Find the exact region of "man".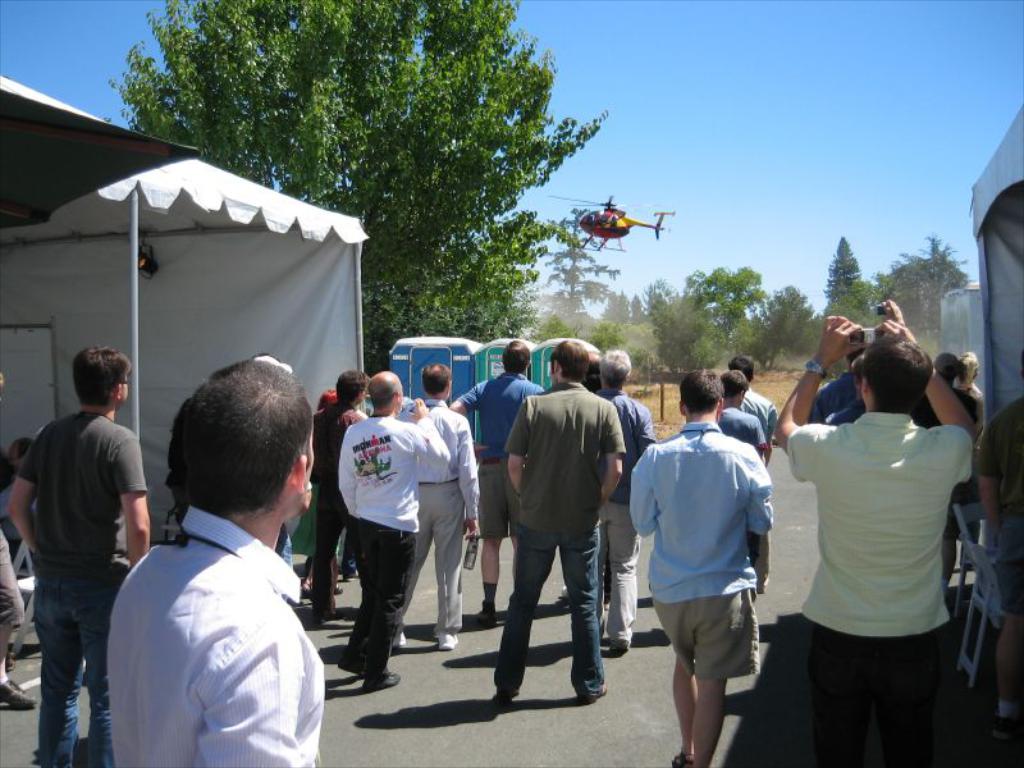
Exact region: (x1=586, y1=348, x2=653, y2=653).
